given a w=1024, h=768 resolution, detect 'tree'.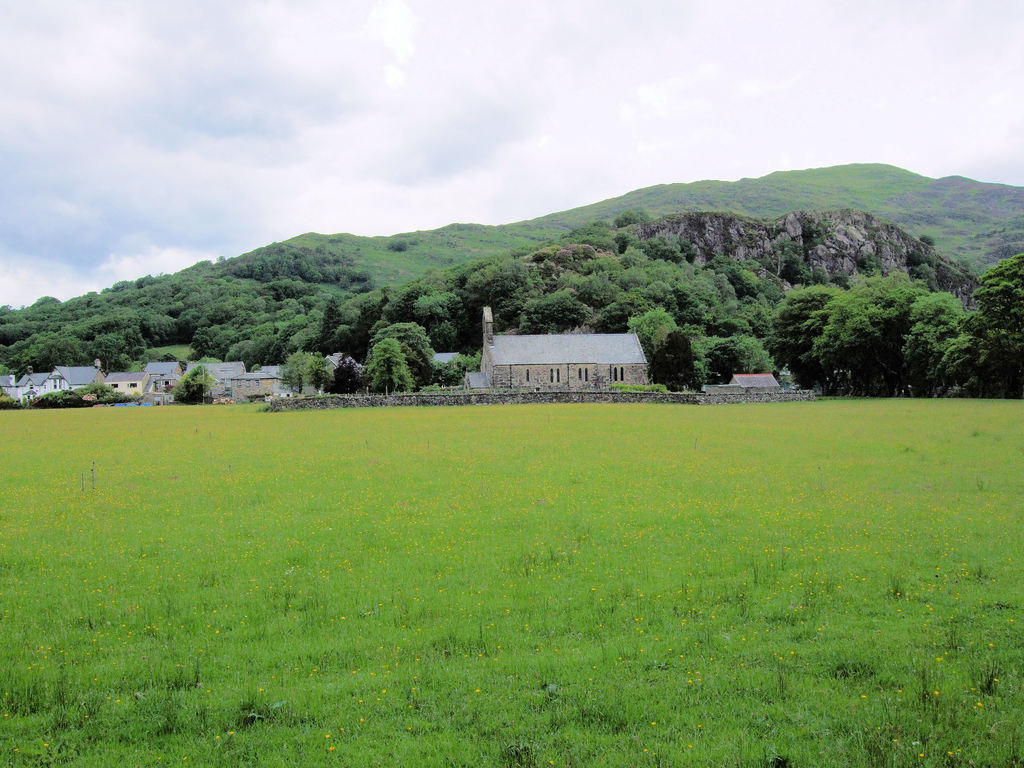
458 257 547 328.
